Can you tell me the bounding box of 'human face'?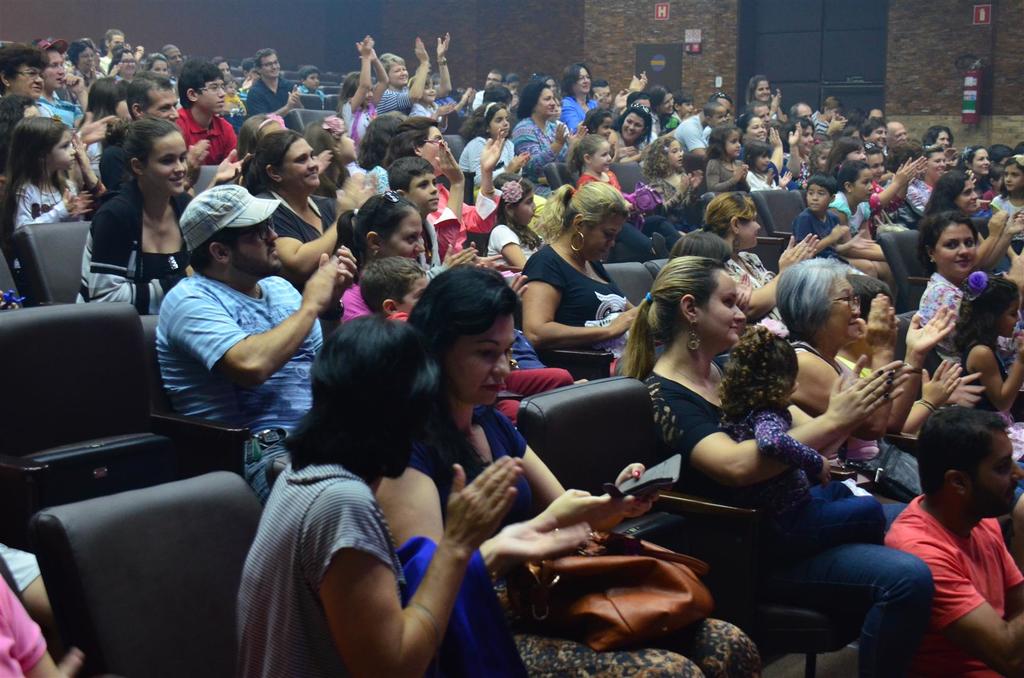
detection(595, 117, 613, 139).
